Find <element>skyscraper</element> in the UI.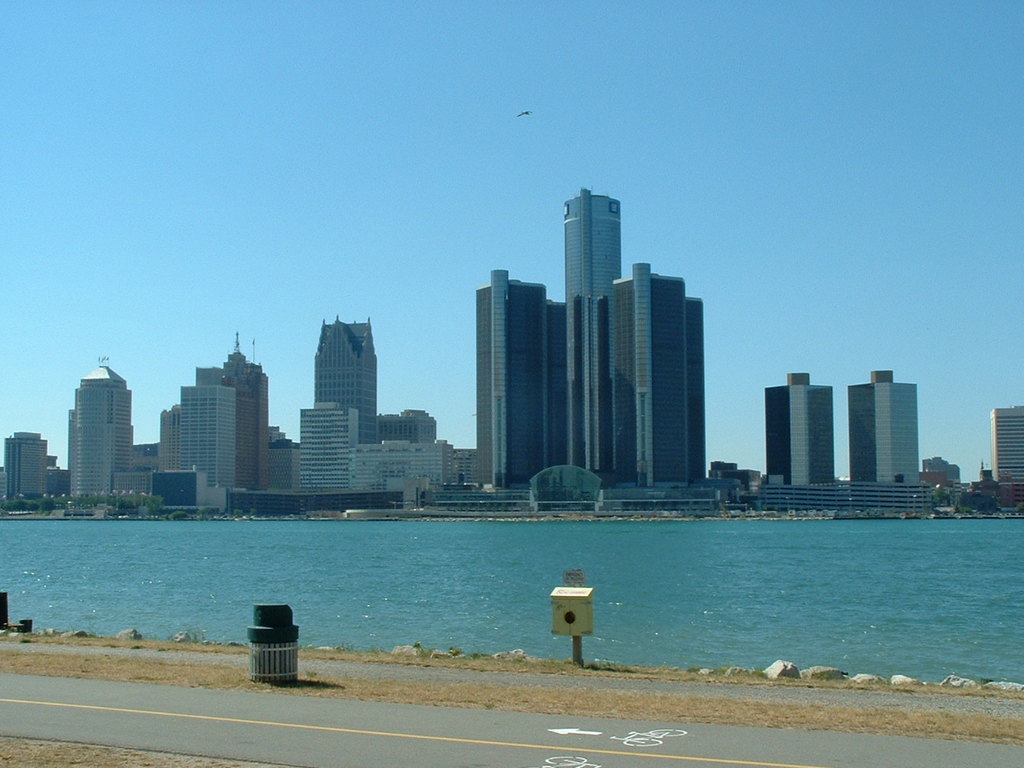
UI element at x1=562, y1=190, x2=624, y2=480.
